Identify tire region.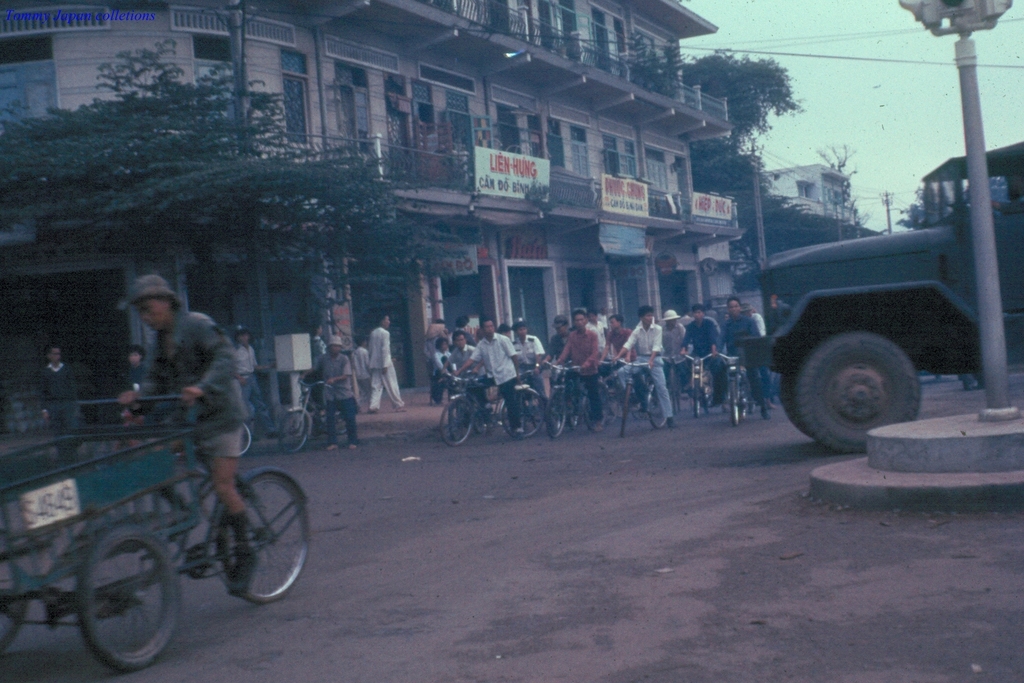
Region: (left=438, top=397, right=472, bottom=446).
